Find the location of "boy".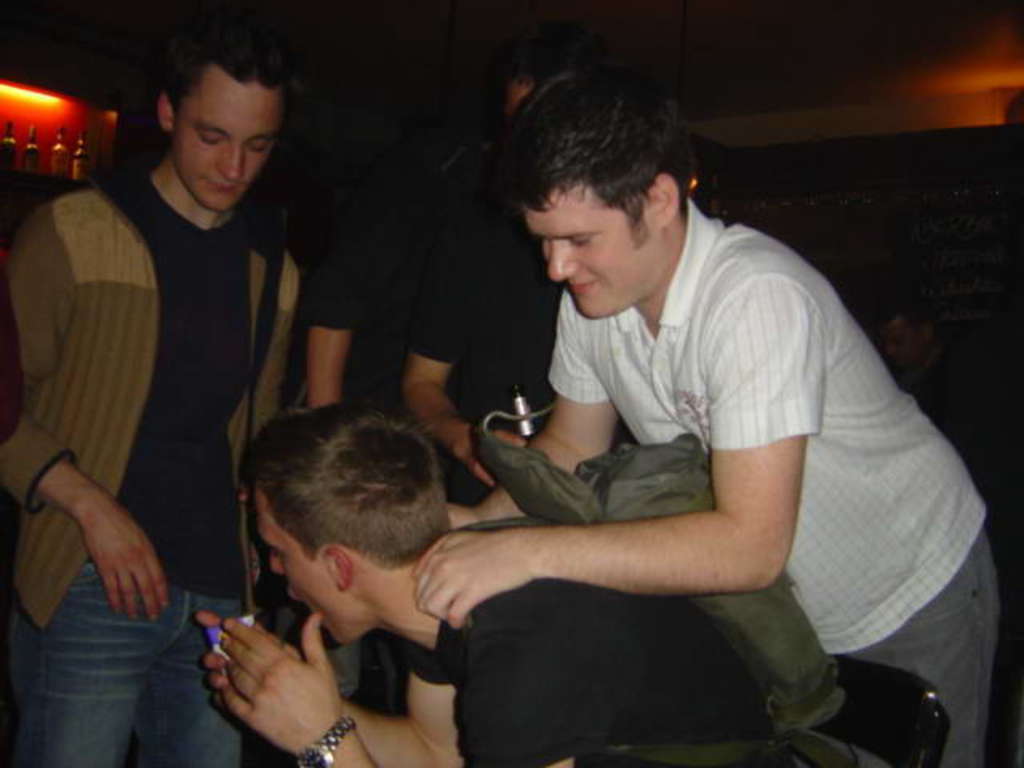
Location: box(189, 402, 787, 766).
